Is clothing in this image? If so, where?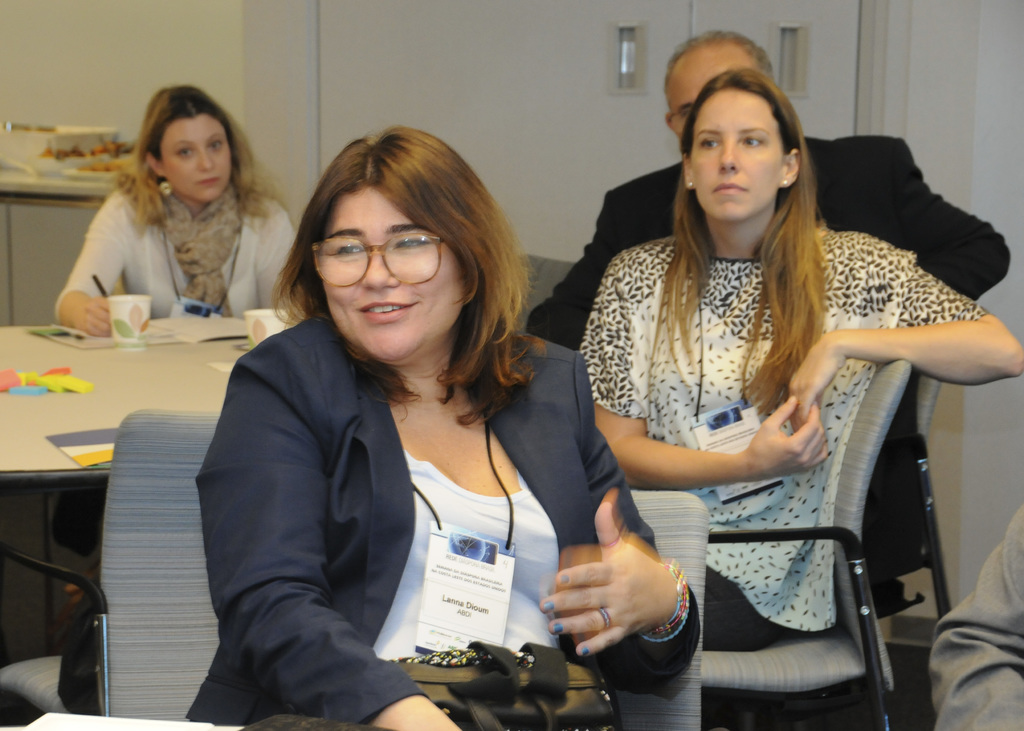
Yes, at BBox(60, 166, 306, 322).
